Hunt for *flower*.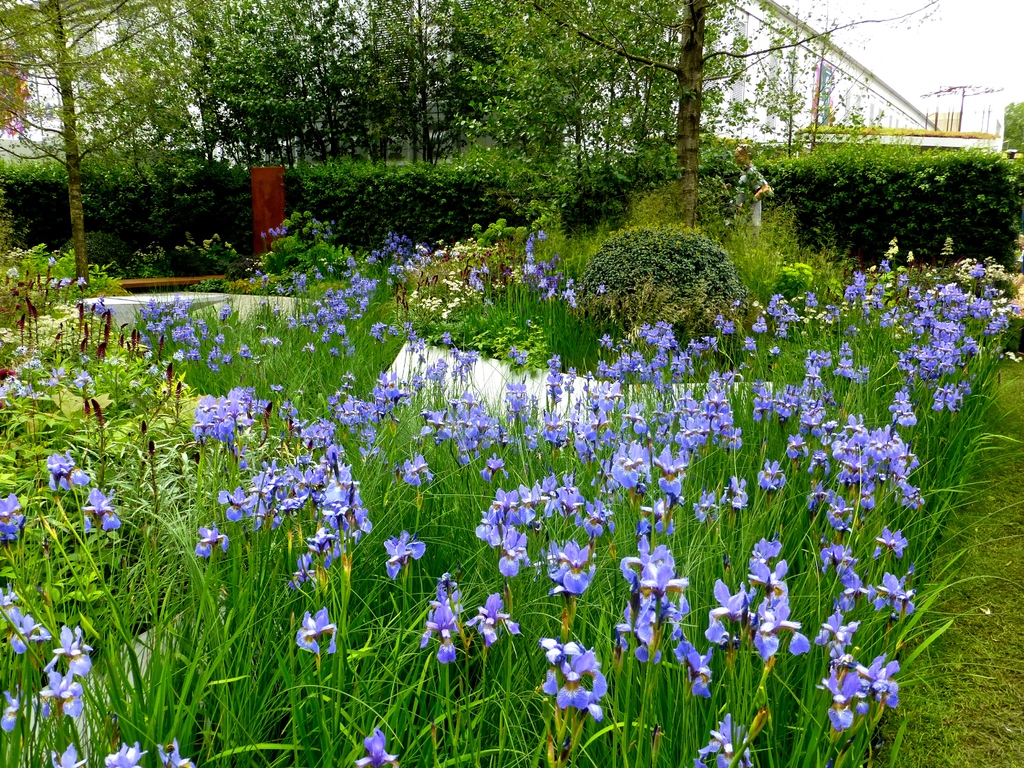
Hunted down at left=50, top=738, right=88, bottom=767.
